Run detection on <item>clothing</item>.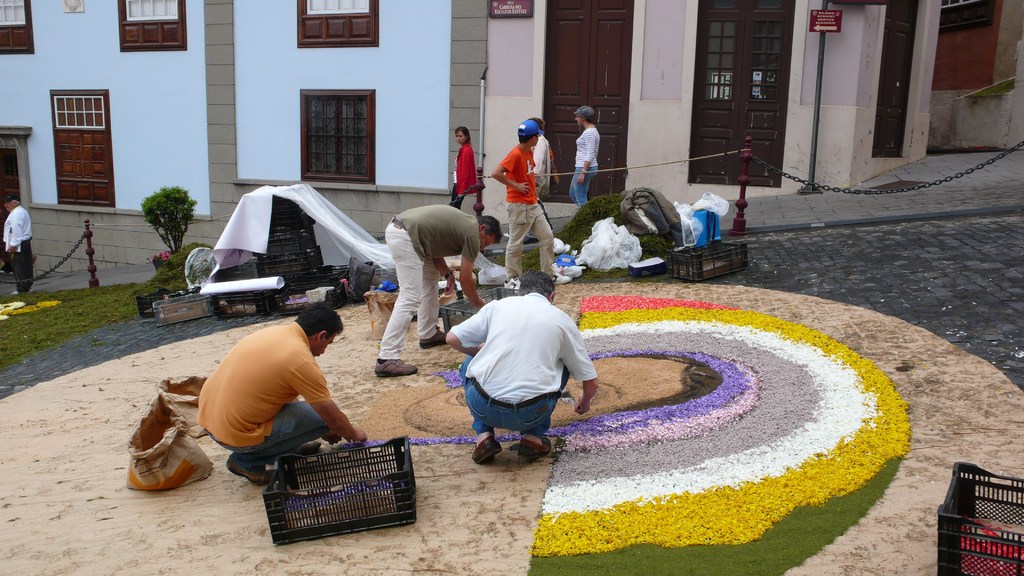
Result: pyautogui.locateOnScreen(454, 272, 598, 451).
